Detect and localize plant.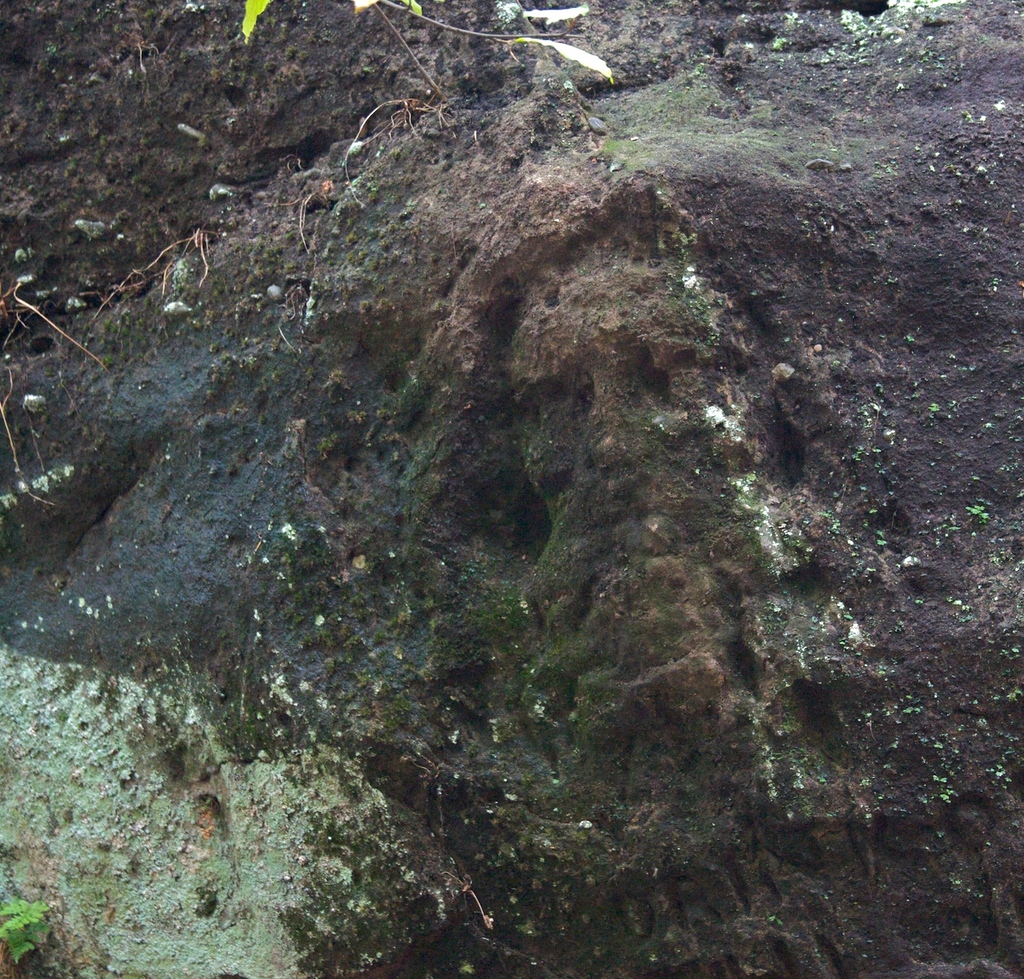
Localized at left=903, top=691, right=916, bottom=703.
